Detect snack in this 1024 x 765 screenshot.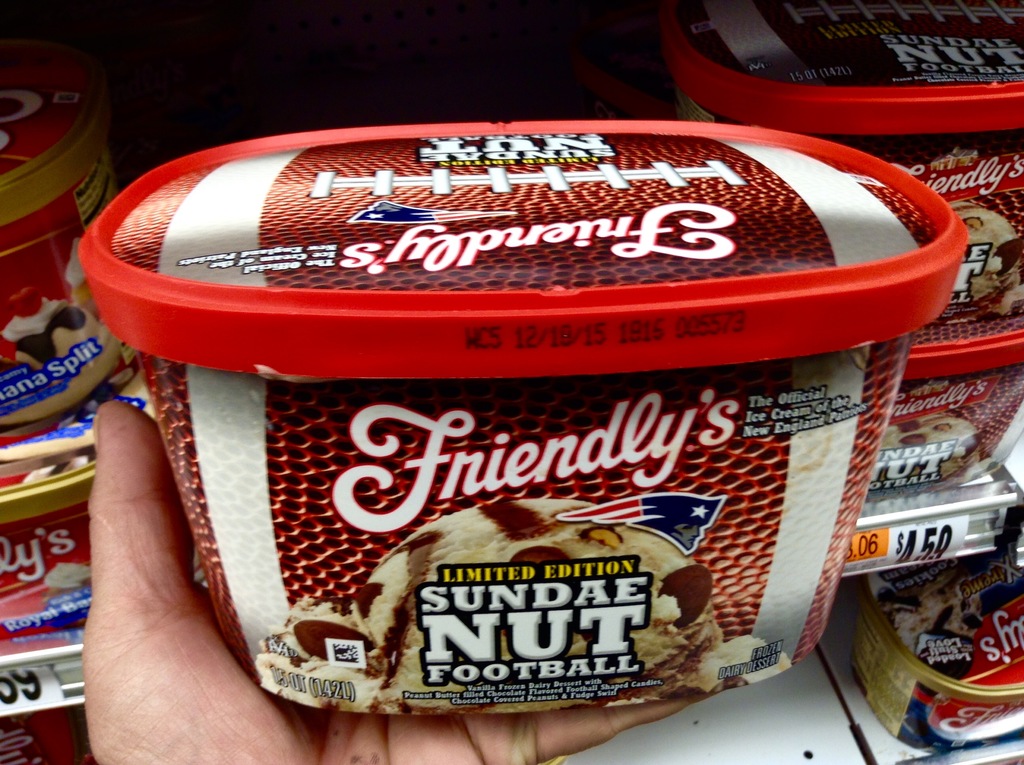
Detection: l=257, t=597, r=388, b=720.
